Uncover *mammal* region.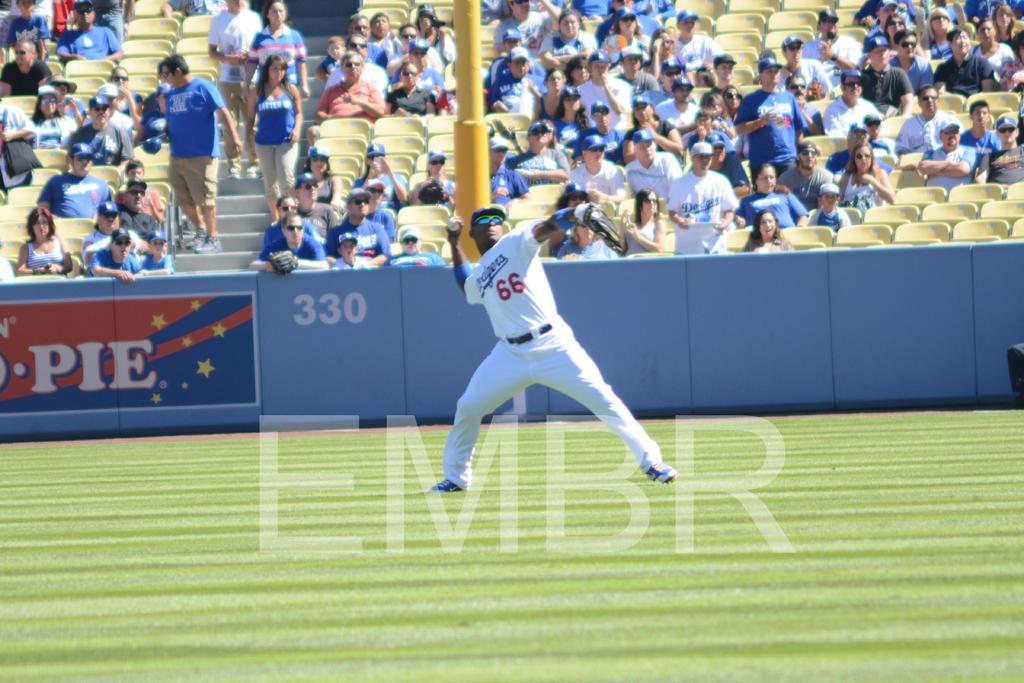
Uncovered: 88,227,143,277.
